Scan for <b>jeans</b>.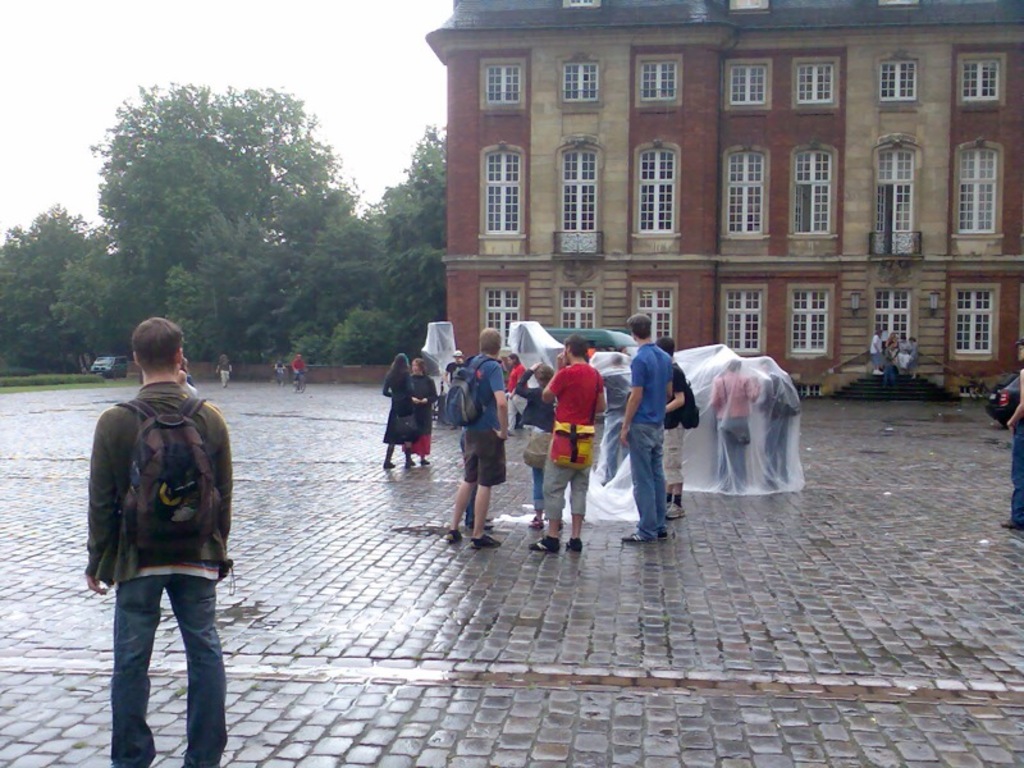
Scan result: bbox(1009, 428, 1023, 525).
